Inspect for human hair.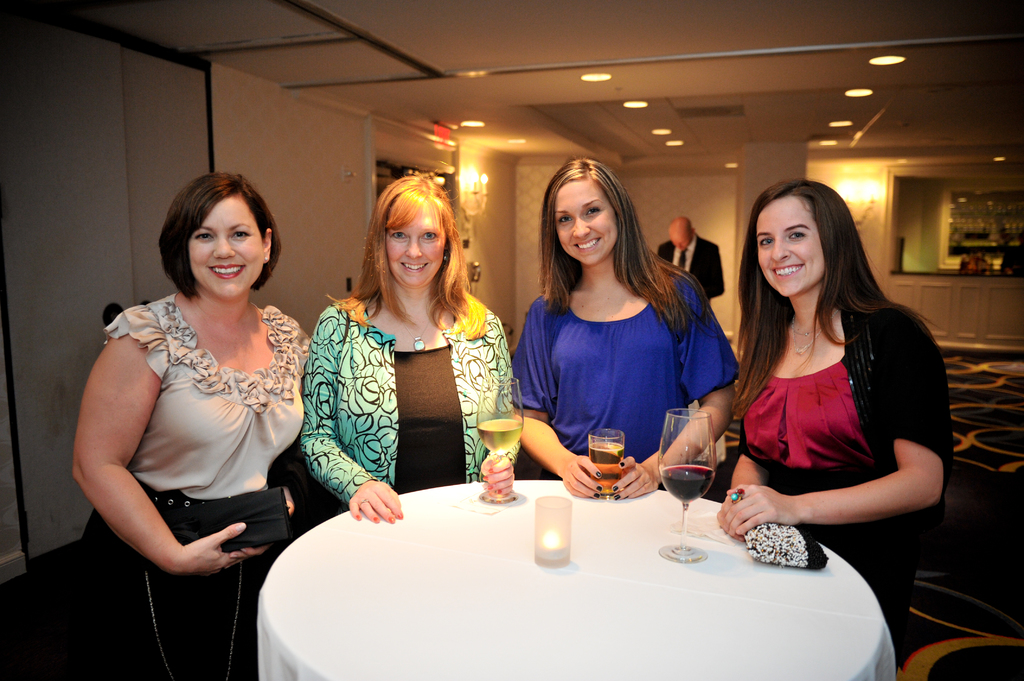
Inspection: [left=754, top=177, right=869, bottom=354].
